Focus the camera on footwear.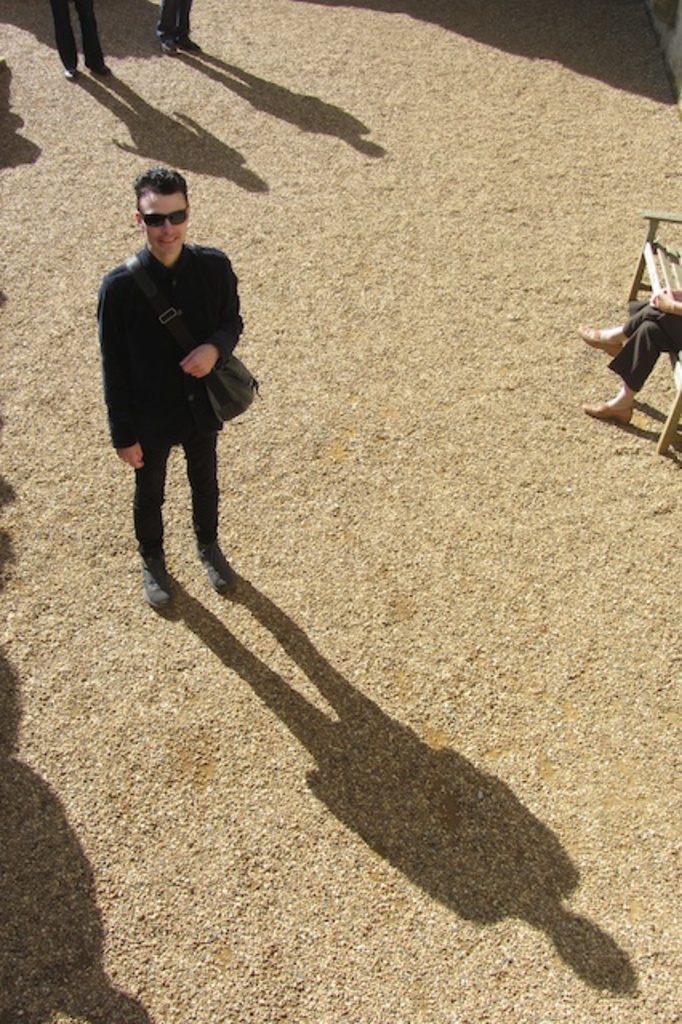
Focus region: x1=59, y1=67, x2=80, y2=82.
